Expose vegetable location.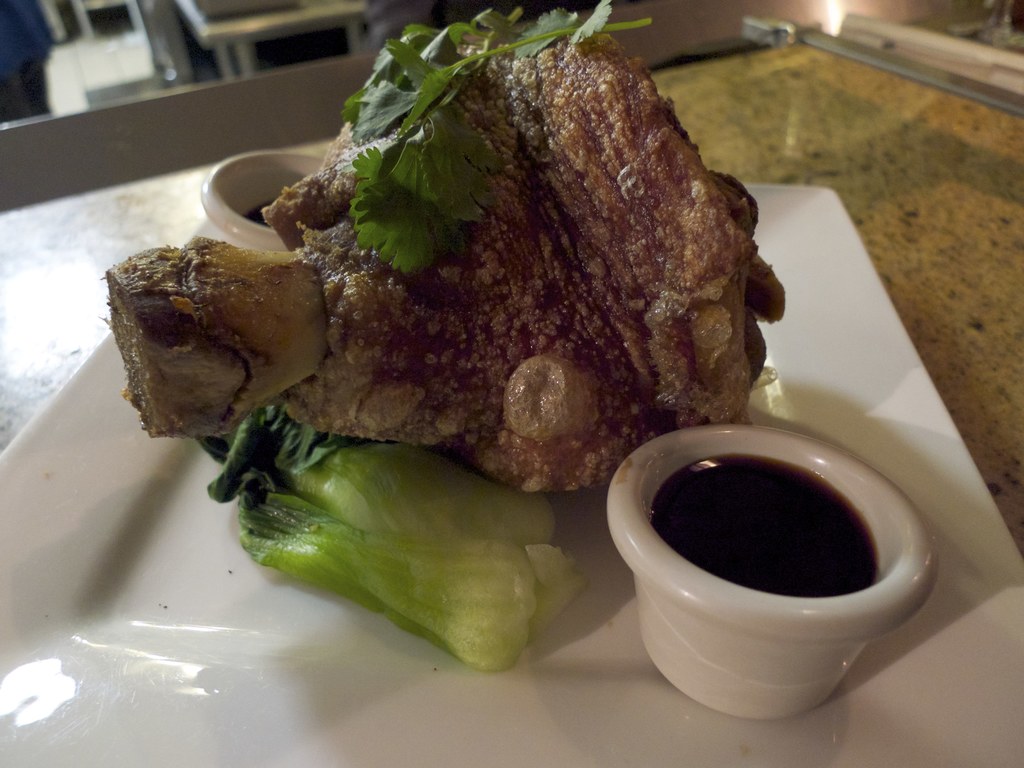
Exposed at [348, 1, 654, 271].
